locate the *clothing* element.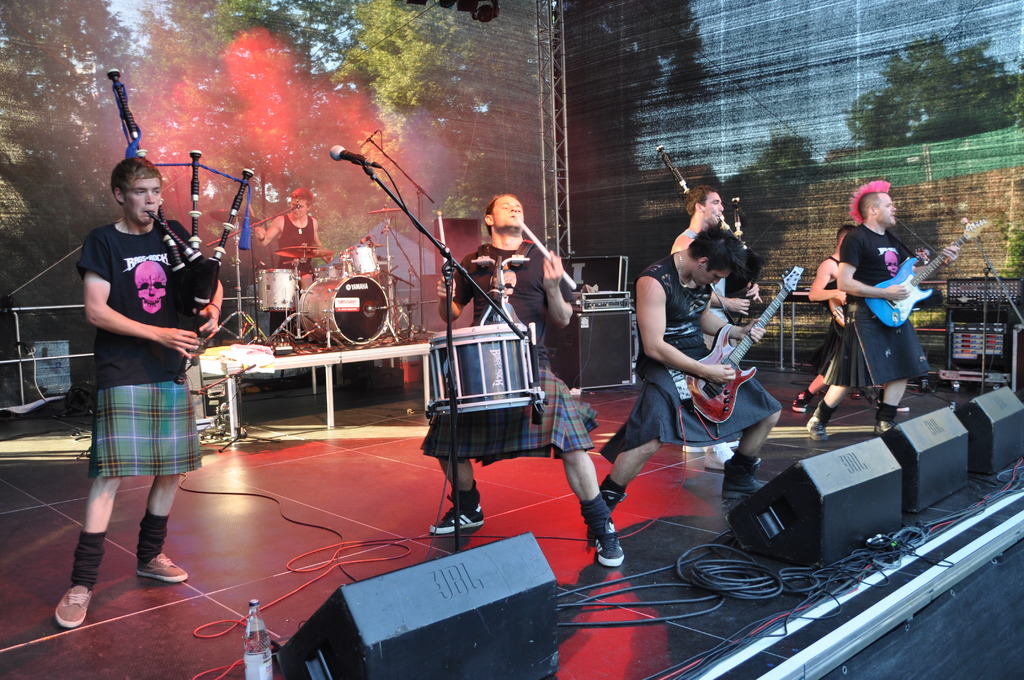
Element bbox: 588 337 783 458.
